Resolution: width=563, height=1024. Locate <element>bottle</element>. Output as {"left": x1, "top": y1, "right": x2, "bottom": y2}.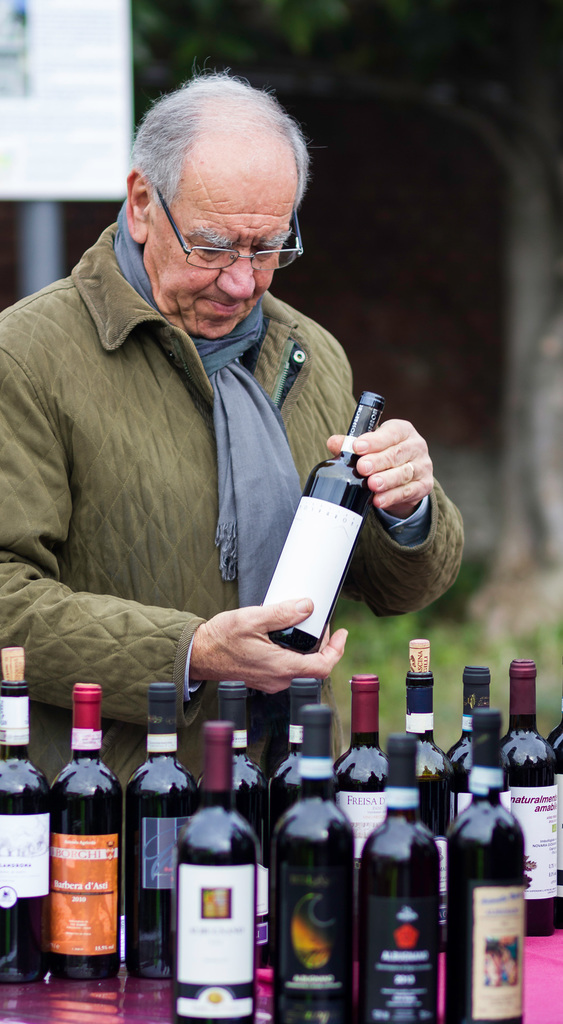
{"left": 501, "top": 657, "right": 557, "bottom": 939}.
